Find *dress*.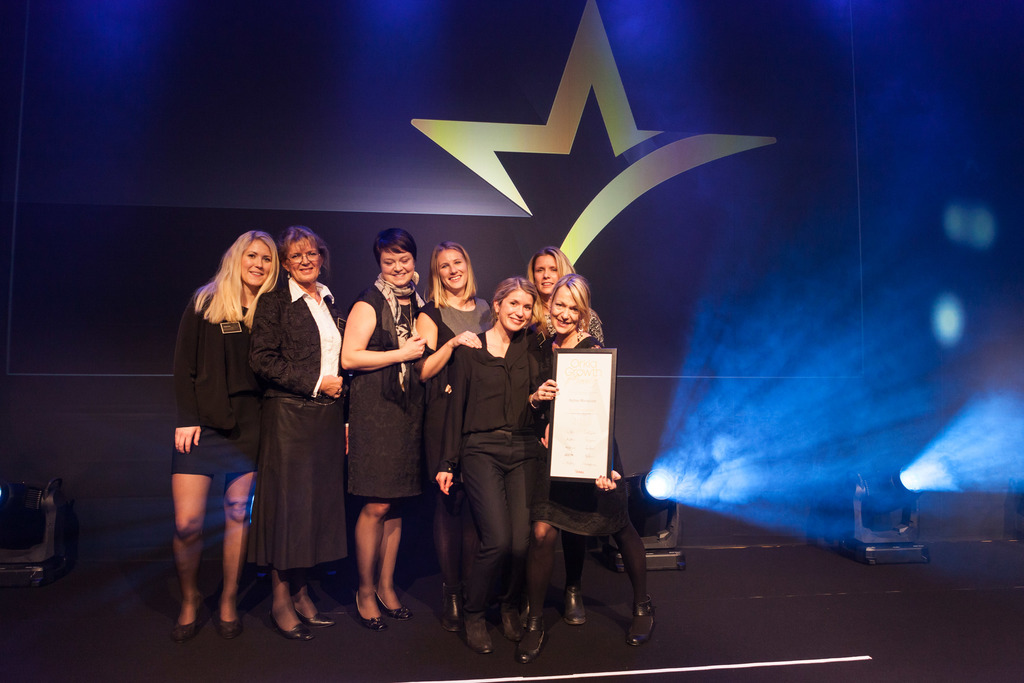
170/288/268/476.
